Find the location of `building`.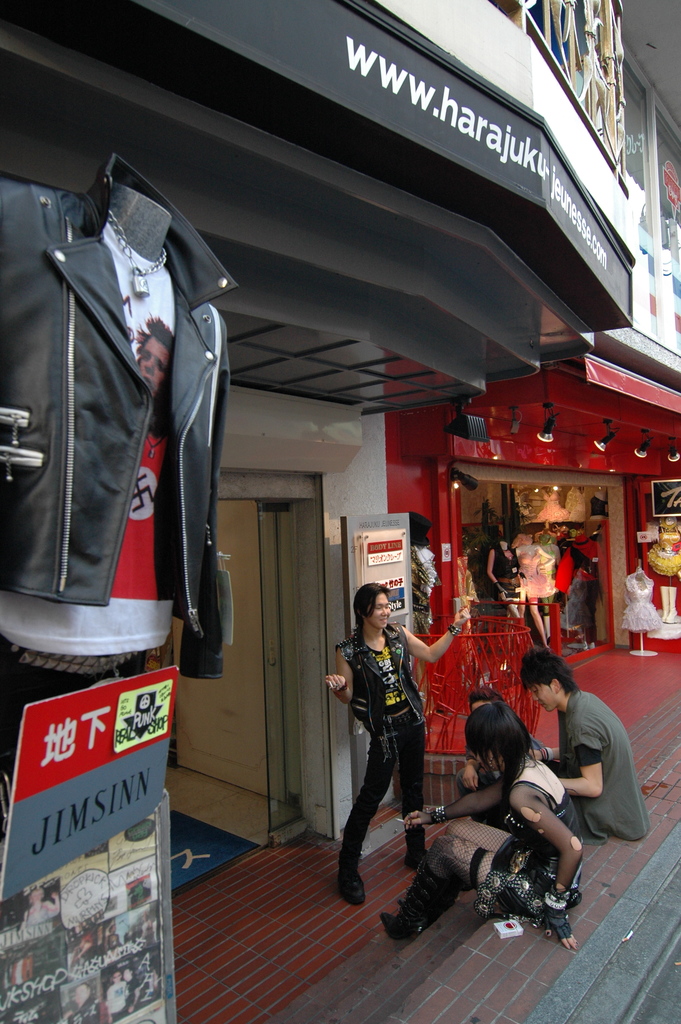
Location: x1=0 y1=0 x2=680 y2=844.
